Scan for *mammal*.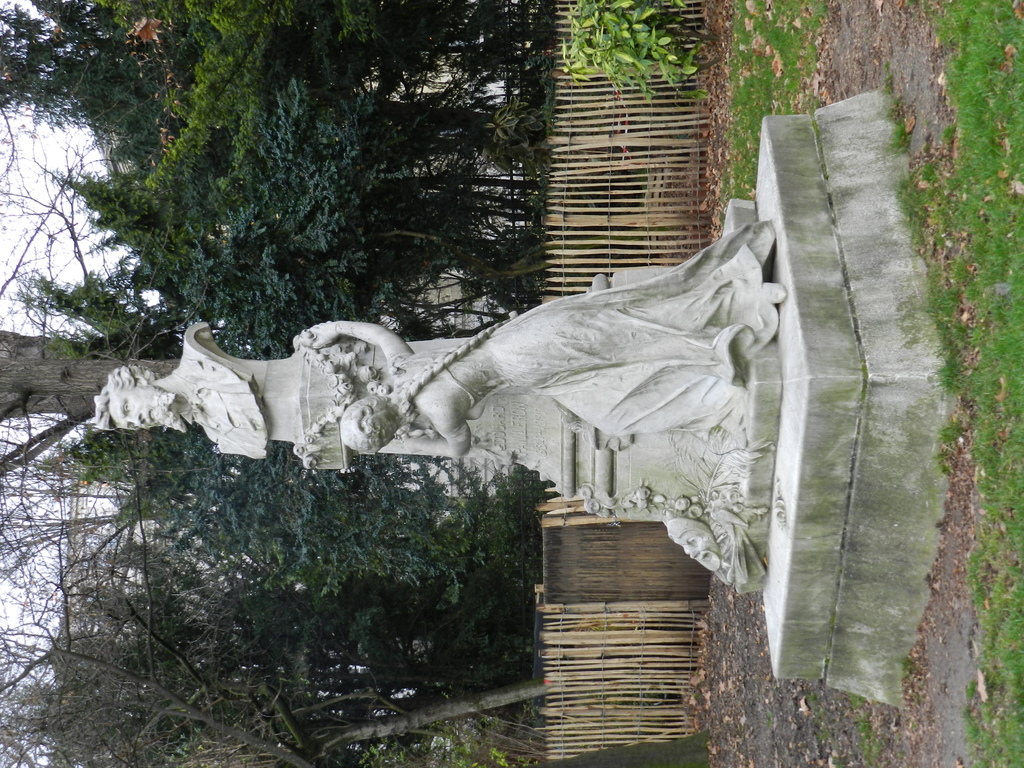
Scan result: (x1=662, y1=523, x2=716, y2=572).
